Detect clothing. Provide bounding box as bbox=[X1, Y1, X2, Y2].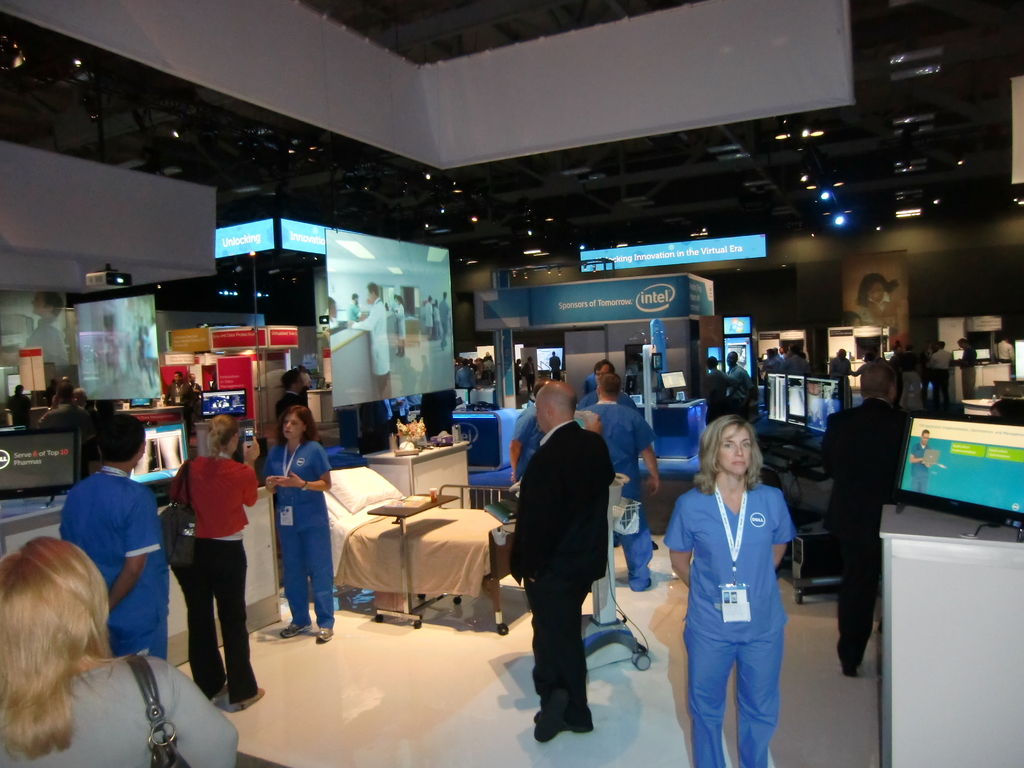
bbox=[895, 384, 971, 428].
